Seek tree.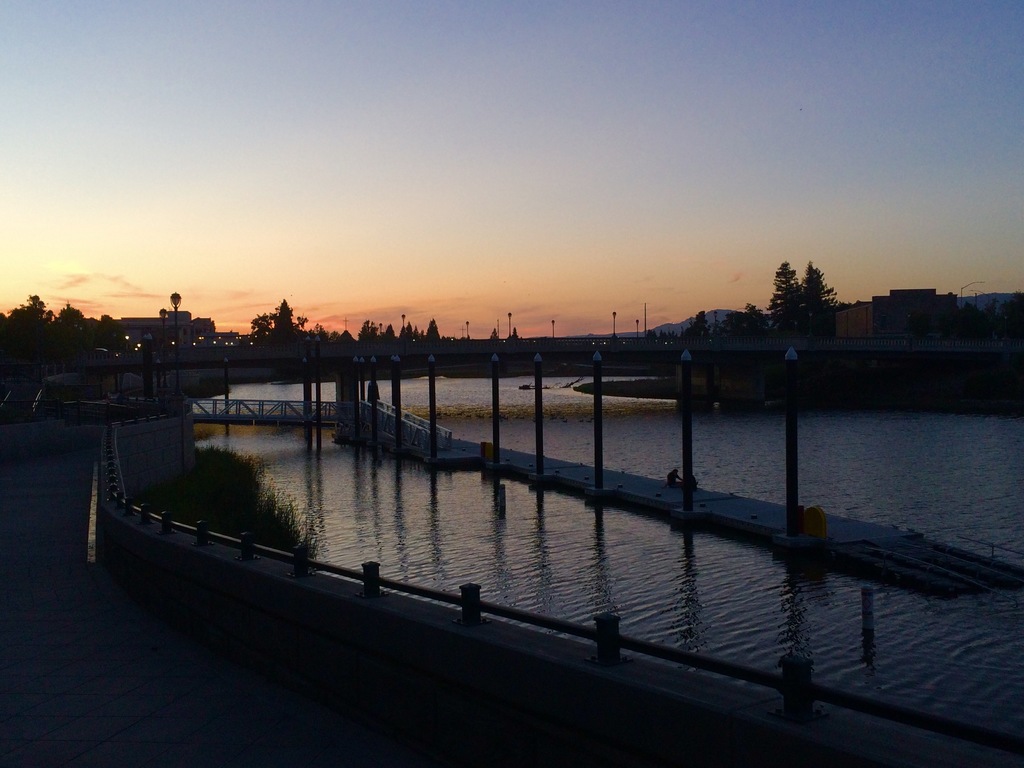
[2, 290, 56, 379].
